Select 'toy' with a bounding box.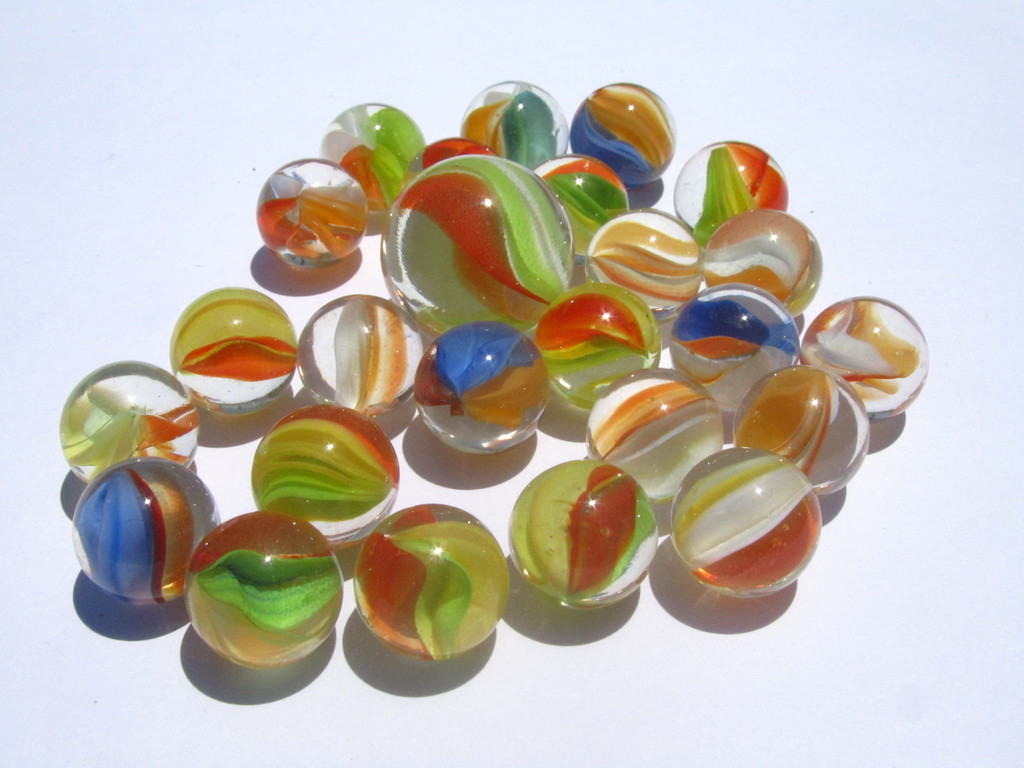
(x1=69, y1=454, x2=228, y2=606).
